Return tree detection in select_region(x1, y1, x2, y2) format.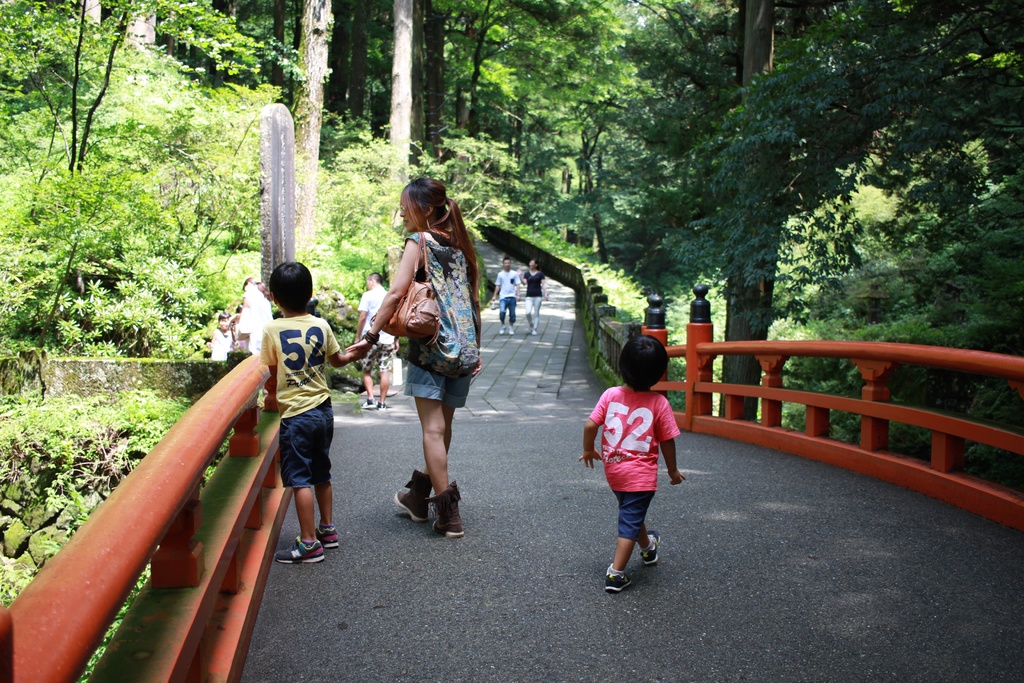
select_region(0, 0, 1023, 491).
